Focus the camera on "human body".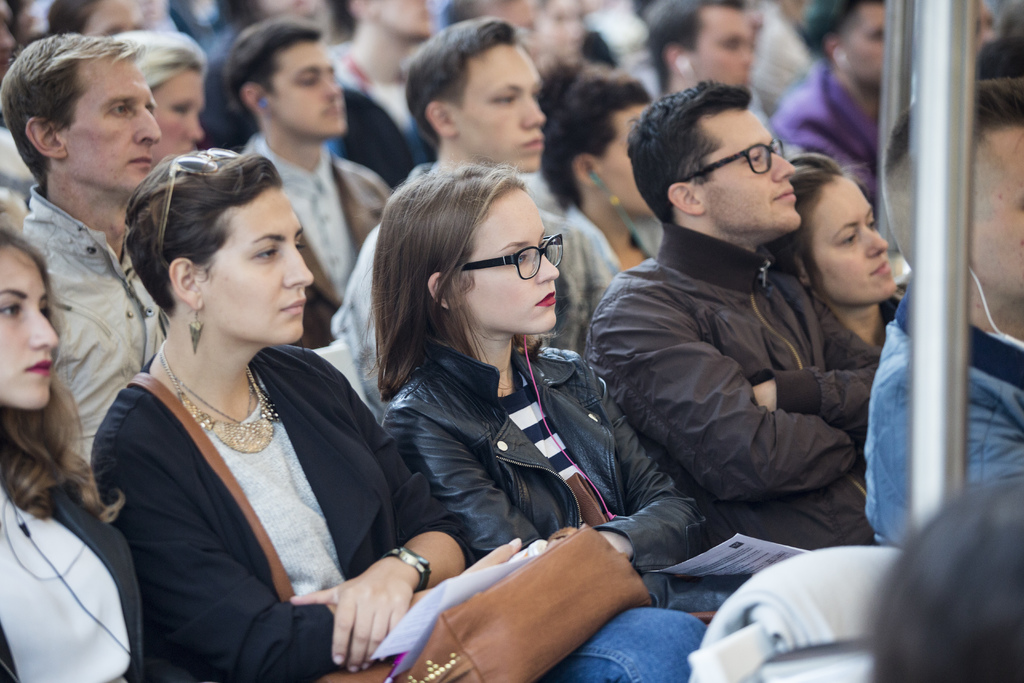
Focus region: {"x1": 0, "y1": 222, "x2": 156, "y2": 682}.
